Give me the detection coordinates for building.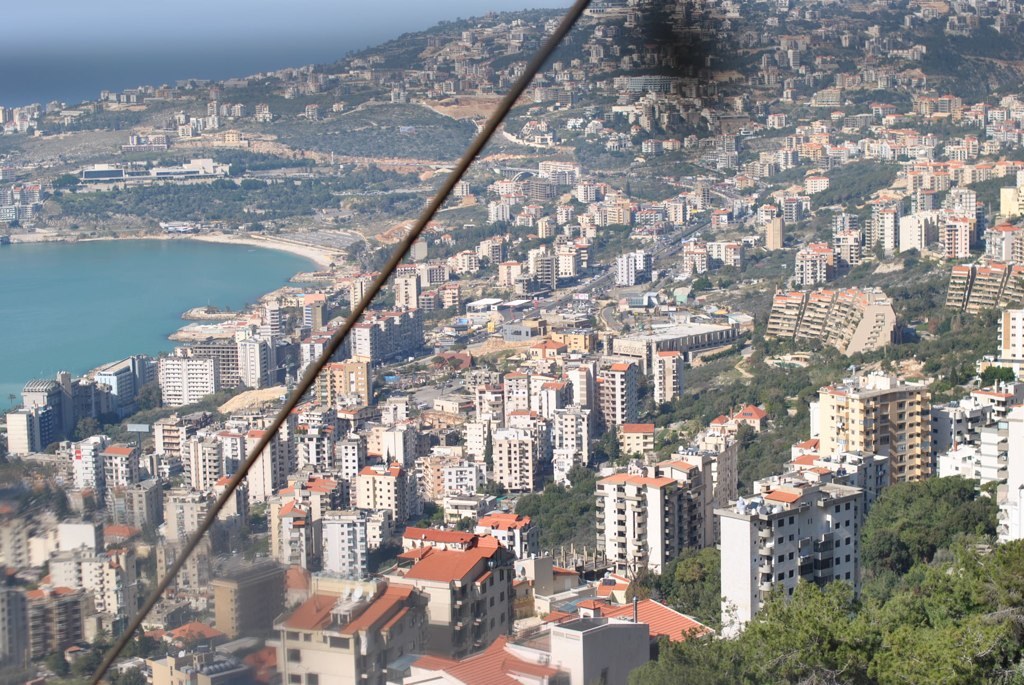
<bbox>248, 427, 282, 506</bbox>.
